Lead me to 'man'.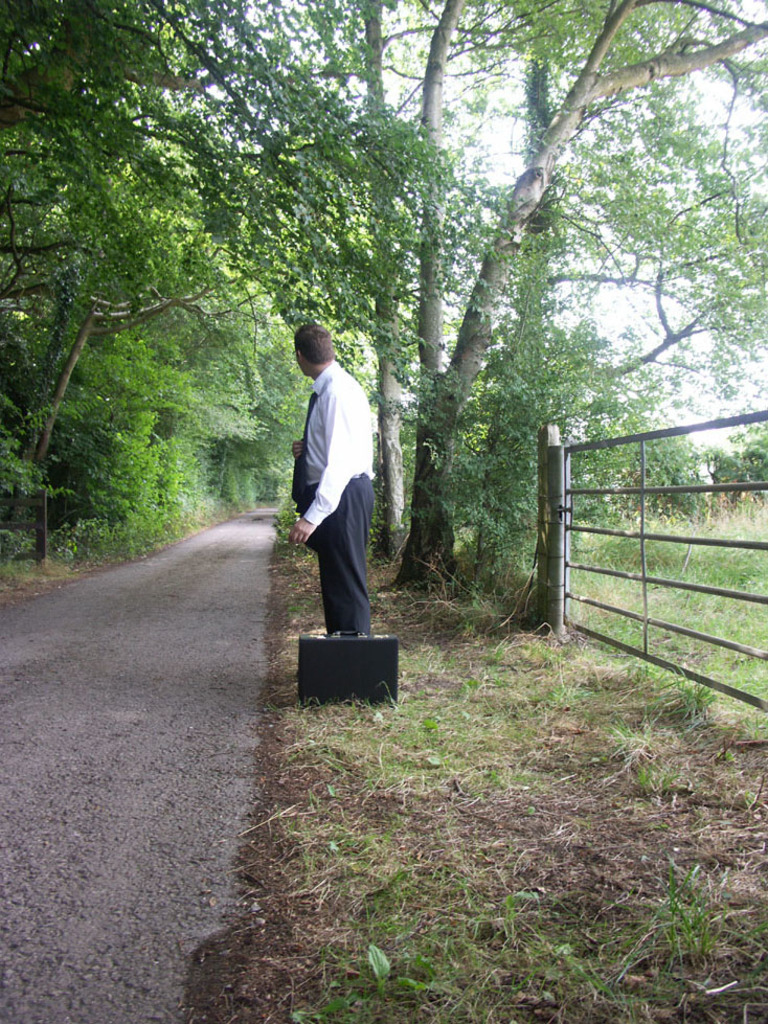
Lead to [left=281, top=322, right=386, bottom=640].
